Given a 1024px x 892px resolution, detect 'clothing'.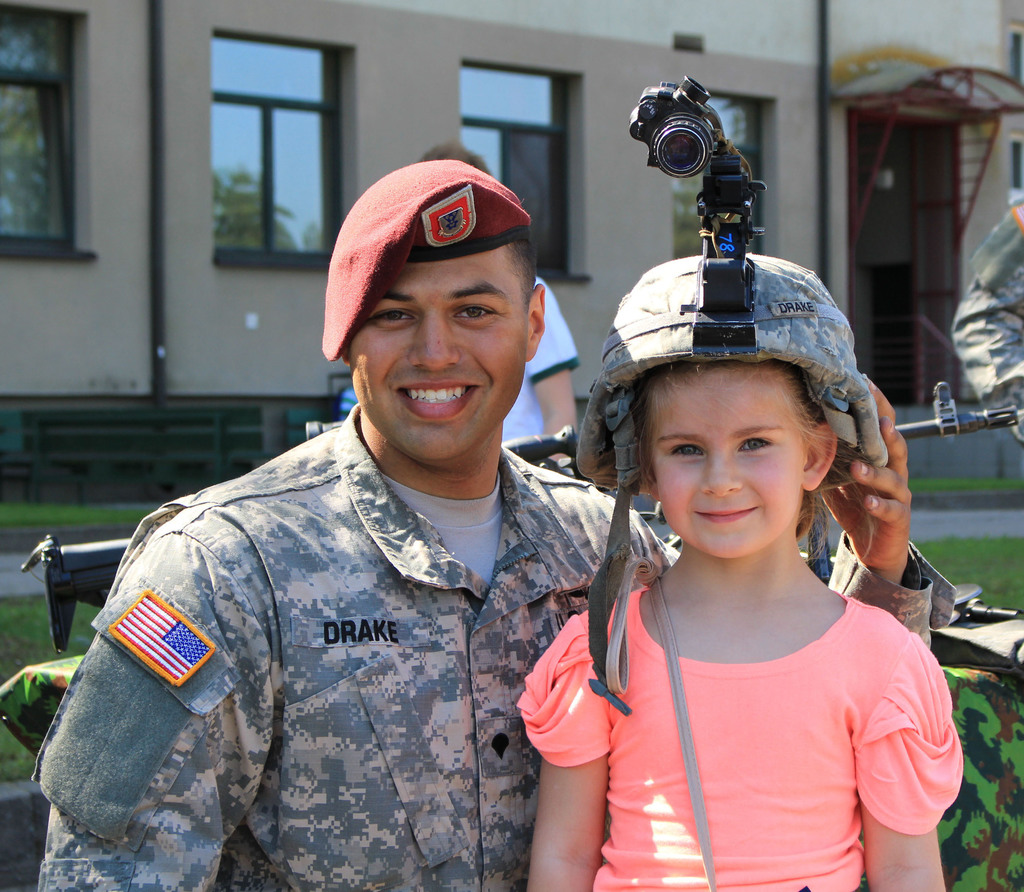
detection(29, 416, 687, 891).
